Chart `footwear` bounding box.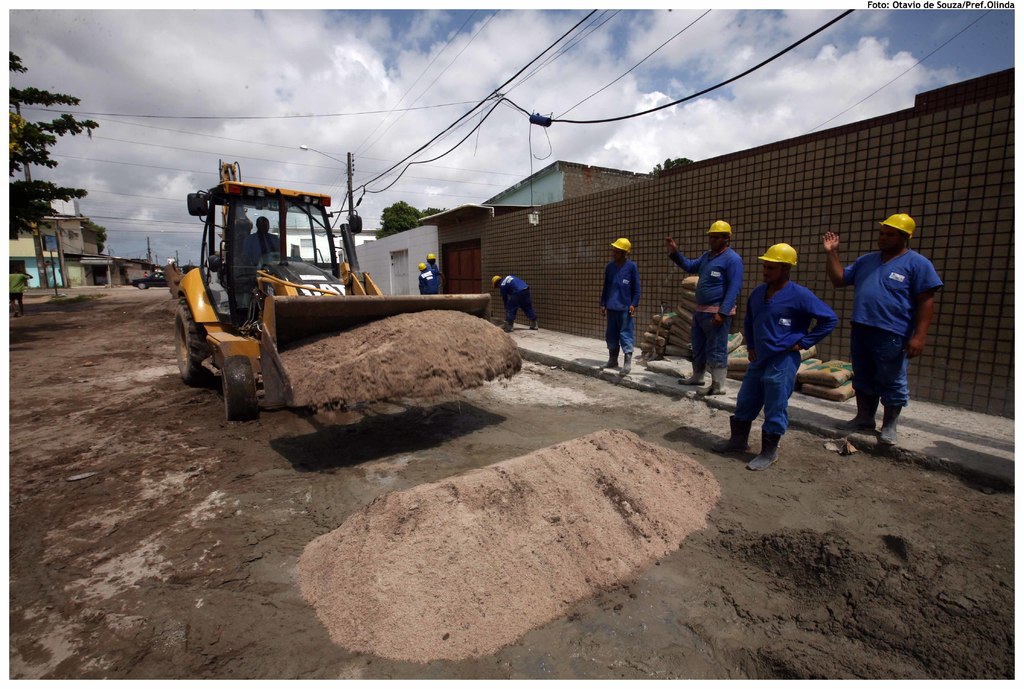
Charted: box=[881, 407, 902, 445].
